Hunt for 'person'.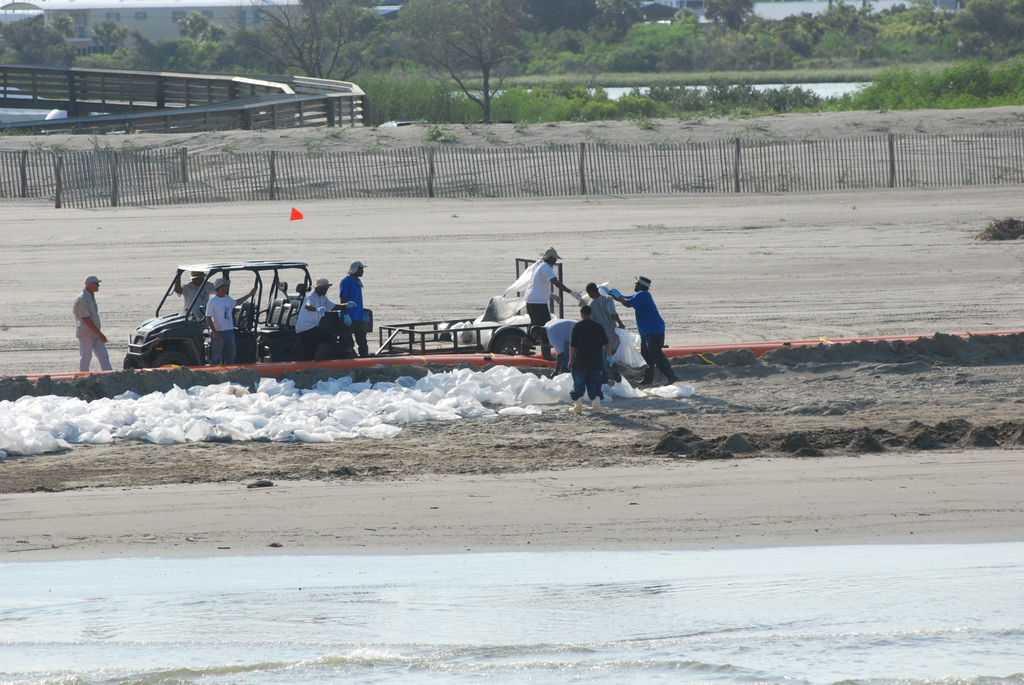
Hunted down at box=[566, 304, 613, 412].
